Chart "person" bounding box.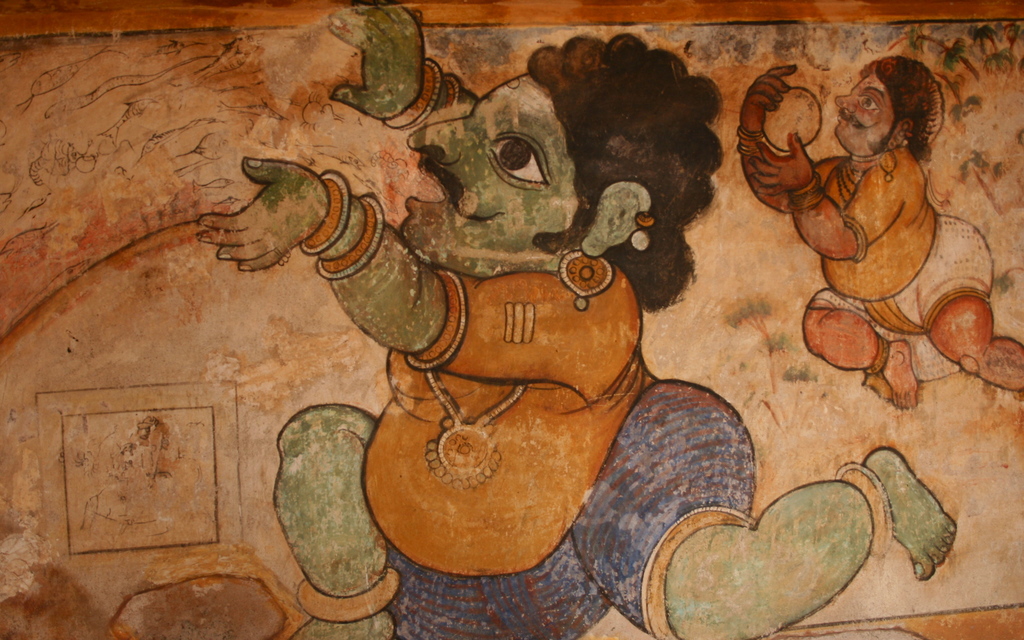
Charted: detection(738, 50, 1023, 411).
